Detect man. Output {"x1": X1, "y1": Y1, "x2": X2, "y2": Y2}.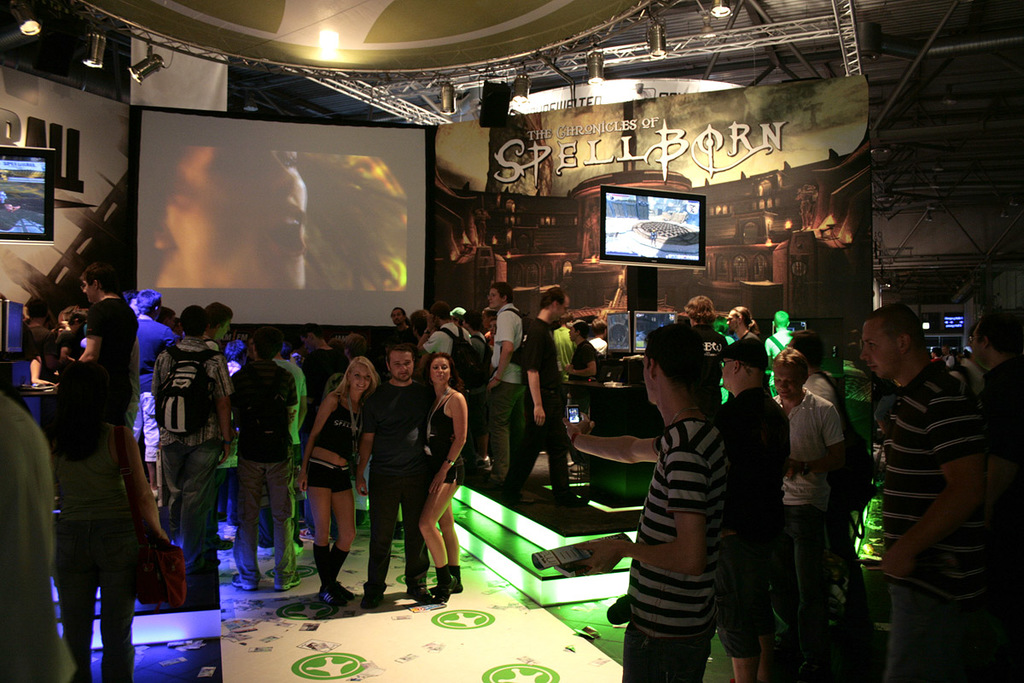
{"x1": 149, "y1": 304, "x2": 230, "y2": 587}.
